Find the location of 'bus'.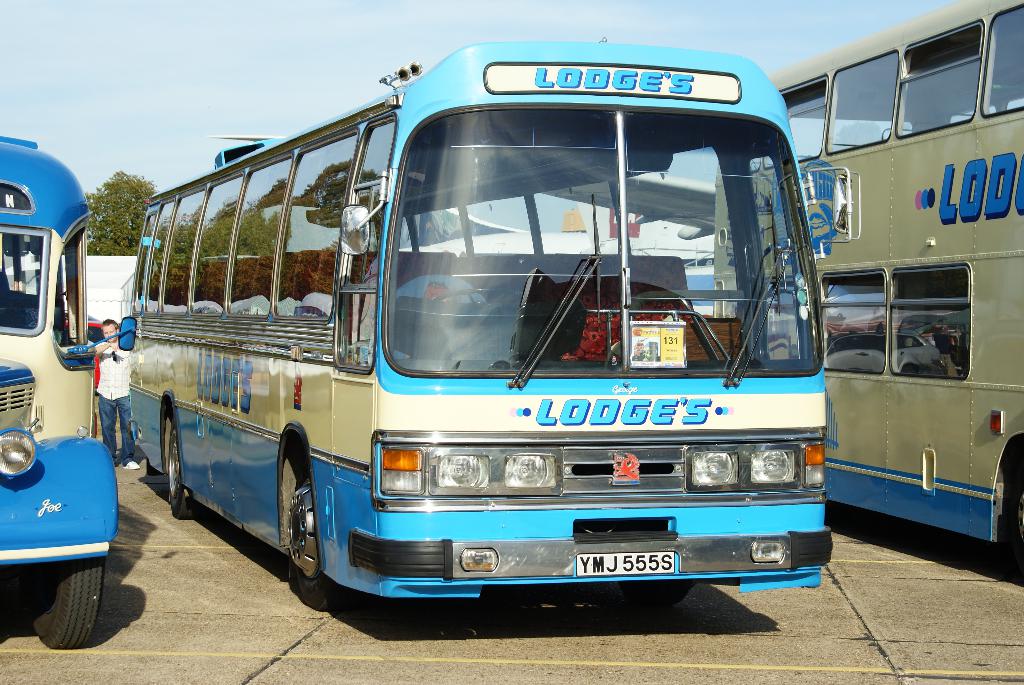
Location: l=0, t=132, r=136, b=645.
